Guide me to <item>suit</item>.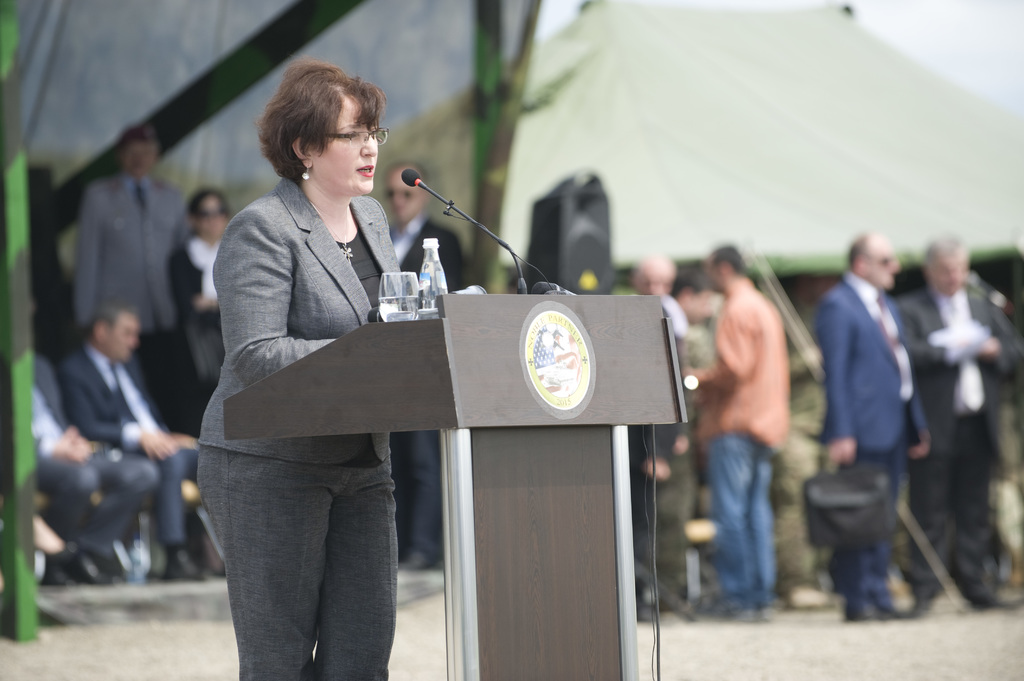
Guidance: bbox(32, 362, 163, 559).
